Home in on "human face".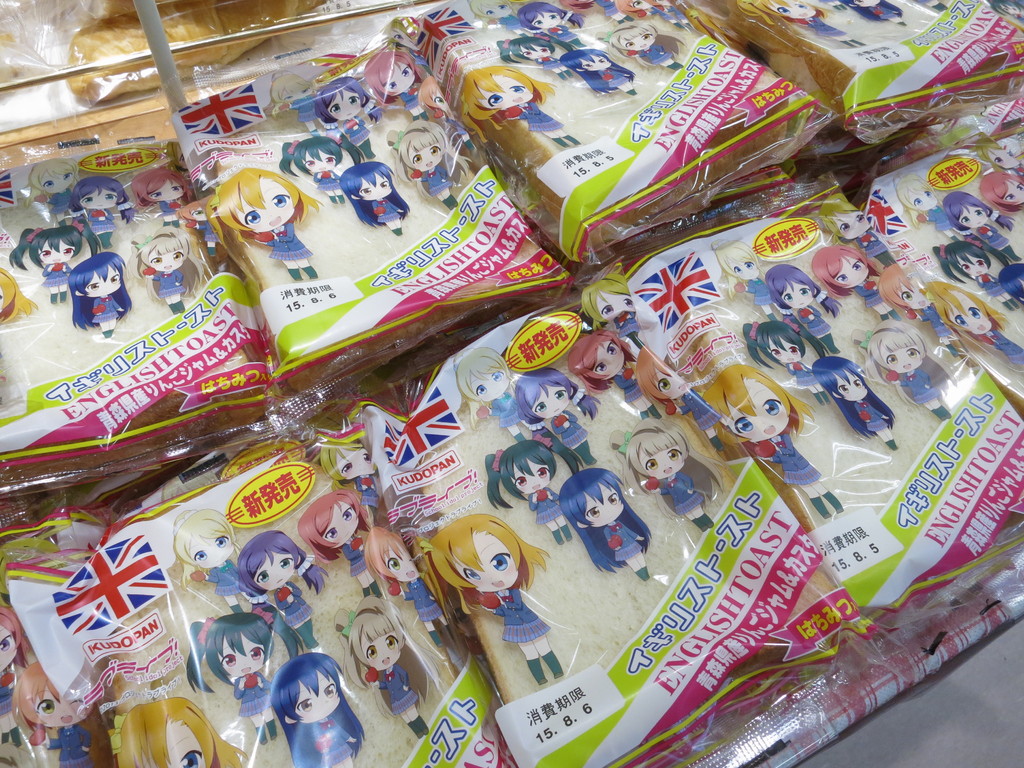
Homed in at 293:669:340:724.
